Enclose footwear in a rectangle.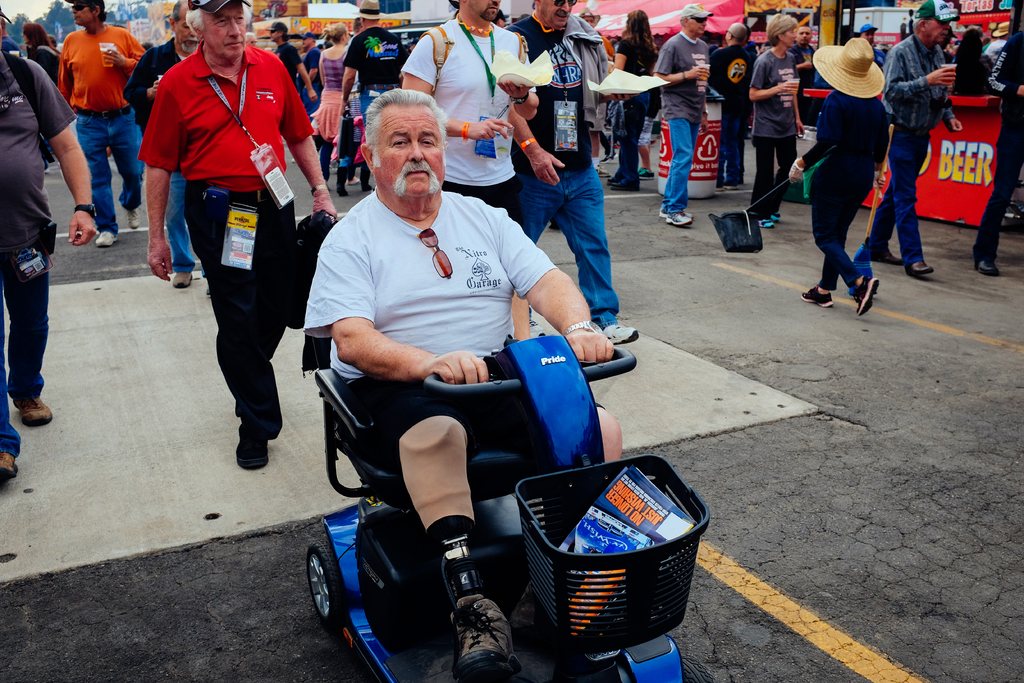
[269,366,283,441].
